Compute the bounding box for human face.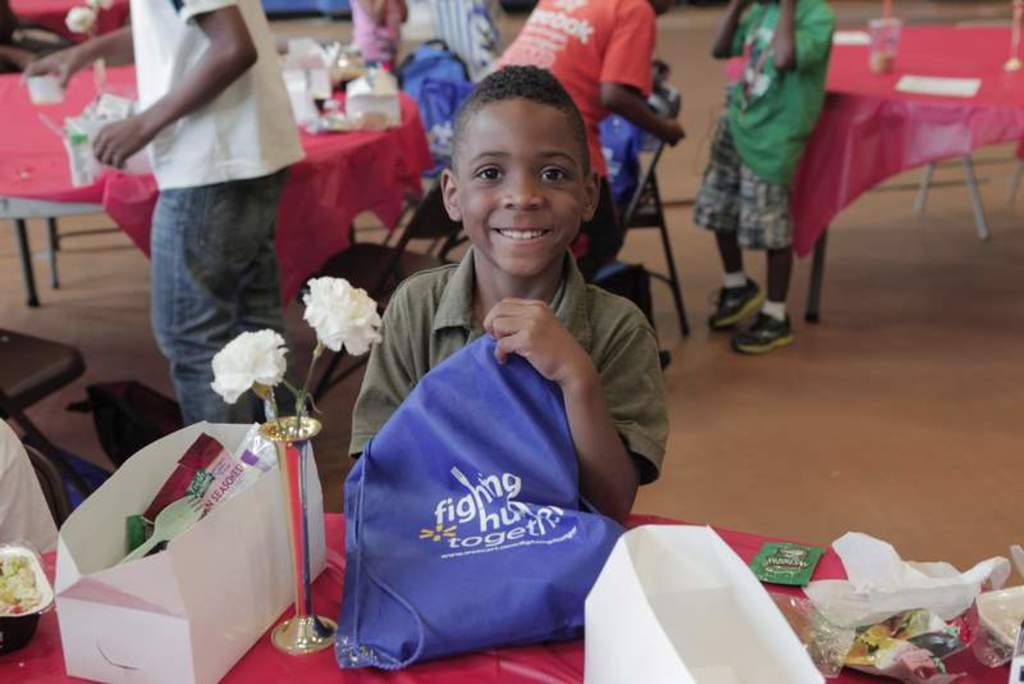
BBox(454, 96, 589, 278).
